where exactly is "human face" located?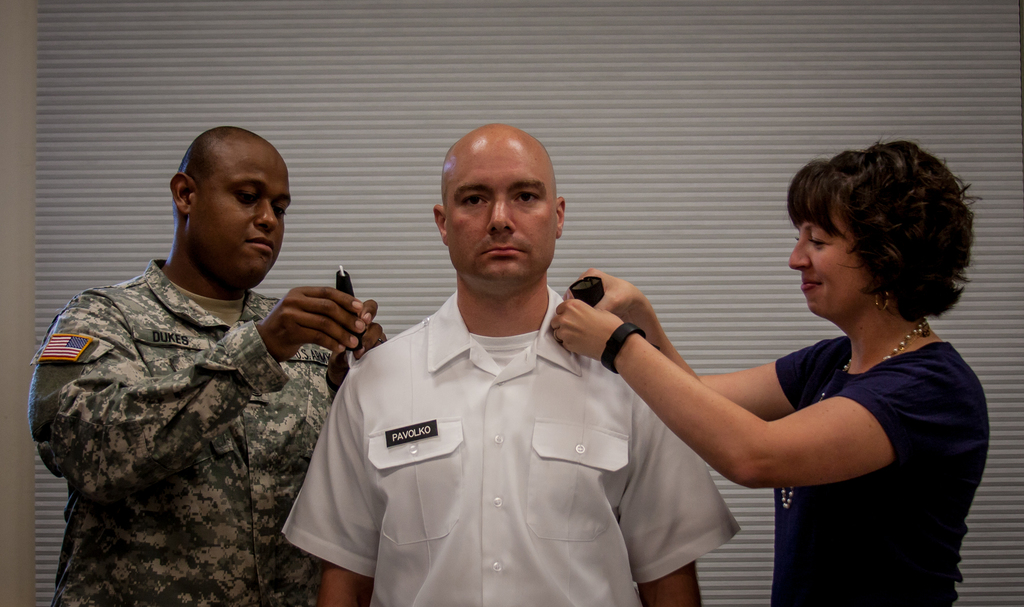
Its bounding box is box=[447, 150, 559, 283].
